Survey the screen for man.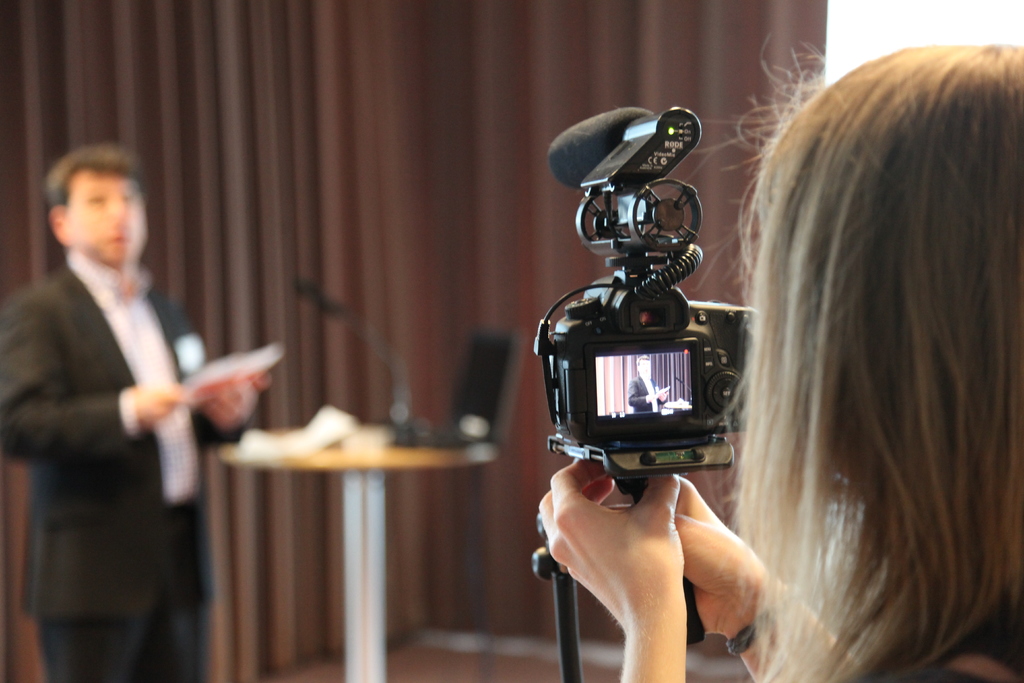
Survey found: bbox=[11, 122, 250, 650].
